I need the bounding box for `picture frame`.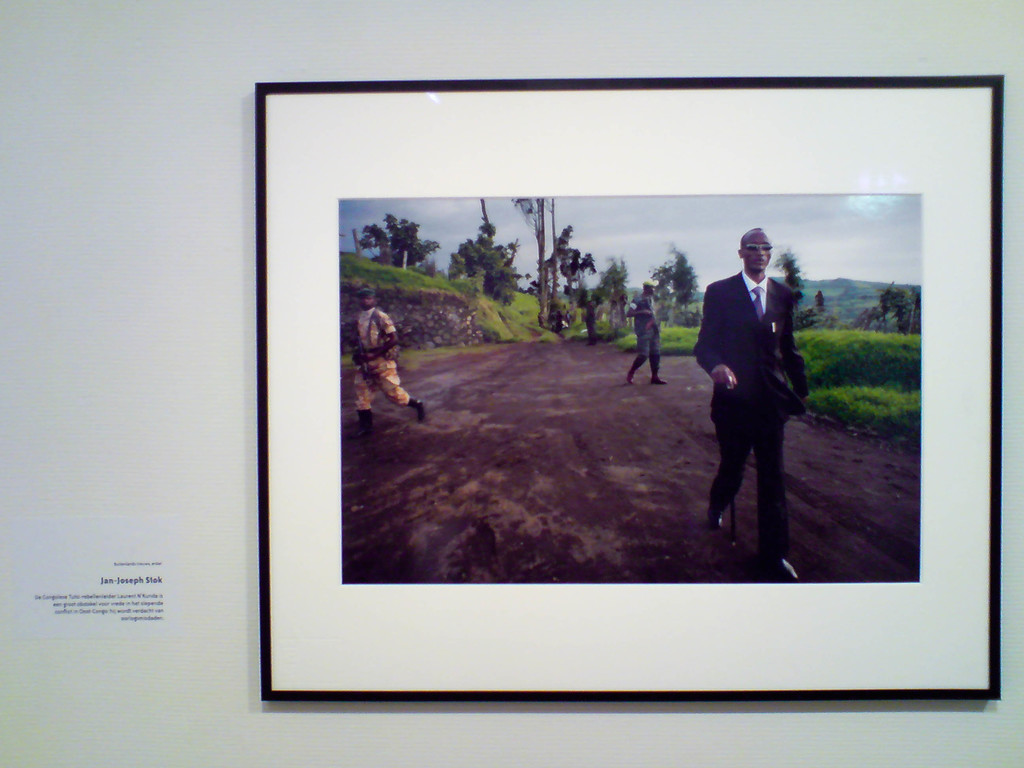
Here it is: detection(253, 73, 1010, 704).
